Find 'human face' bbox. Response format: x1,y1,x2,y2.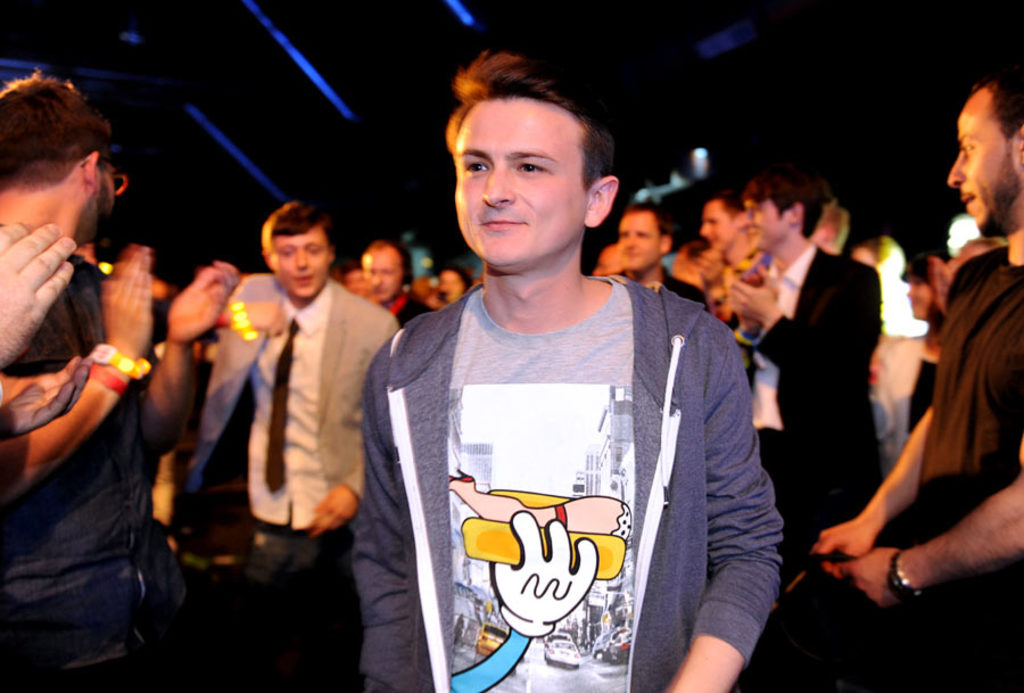
619,211,663,277.
